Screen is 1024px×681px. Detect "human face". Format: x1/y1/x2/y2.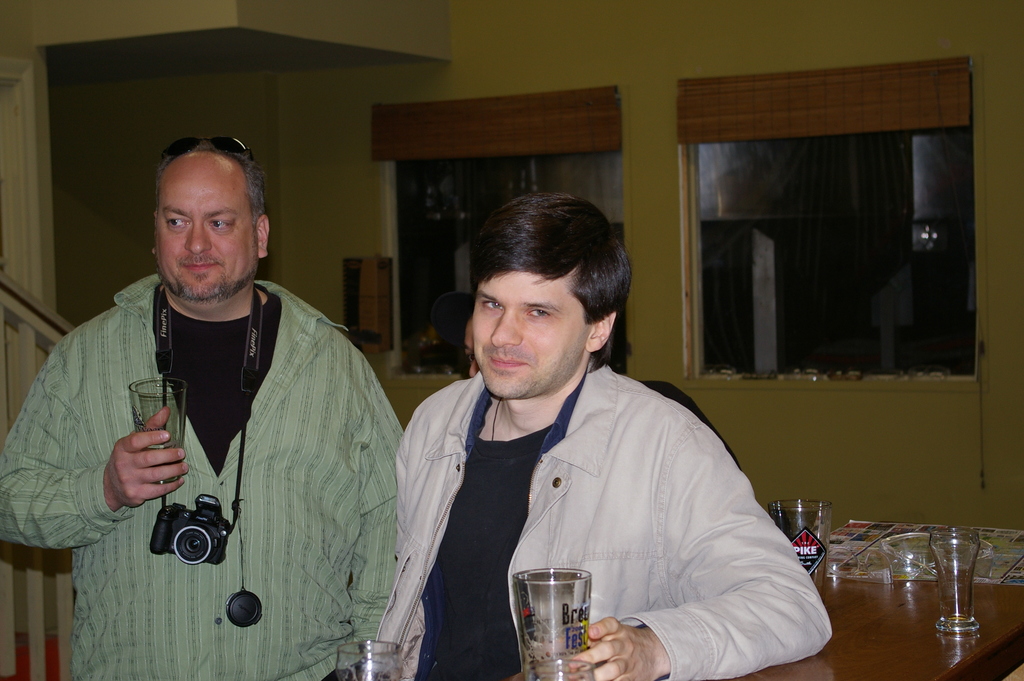
471/271/591/398.
